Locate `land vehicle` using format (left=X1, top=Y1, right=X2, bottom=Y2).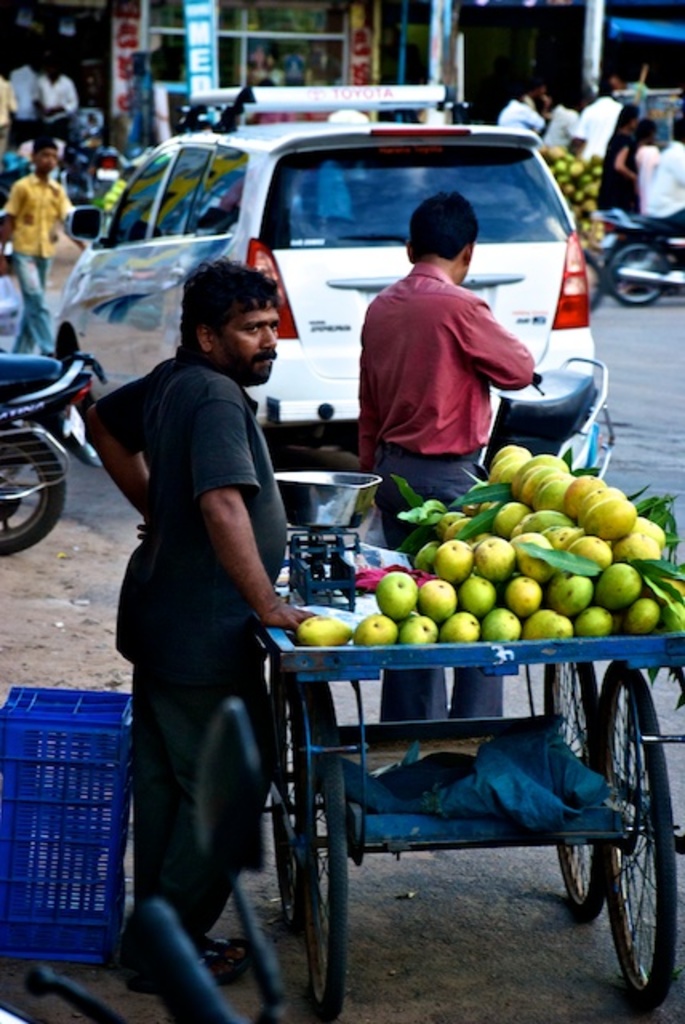
(left=482, top=357, right=626, bottom=477).
